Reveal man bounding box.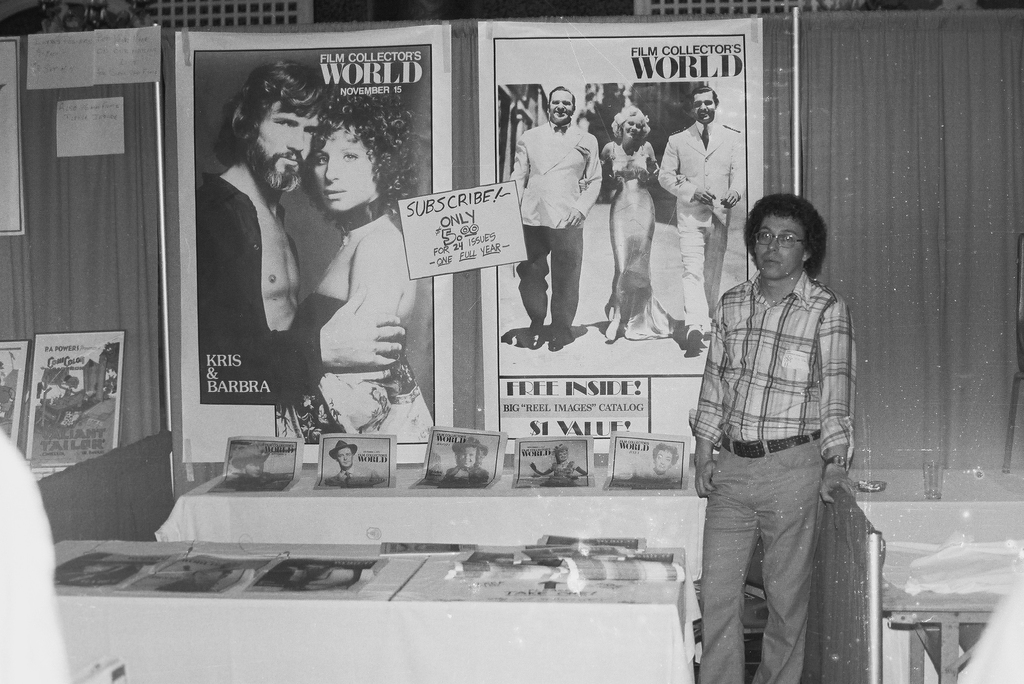
Revealed: select_region(680, 182, 883, 683).
